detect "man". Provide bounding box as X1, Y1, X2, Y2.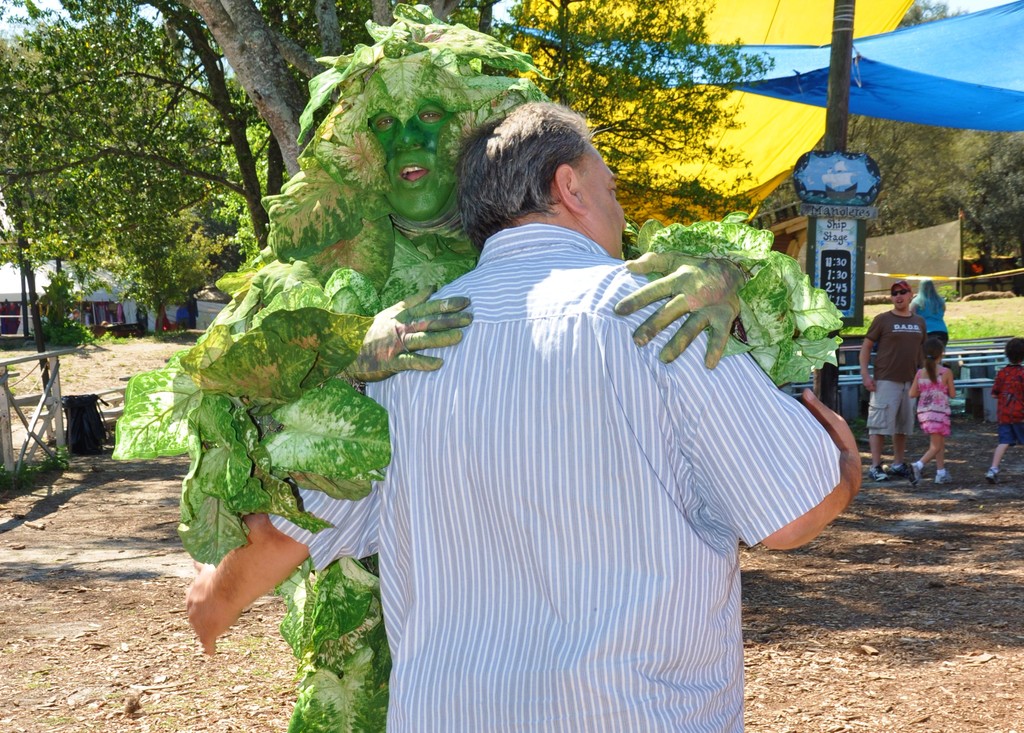
856, 280, 927, 487.
